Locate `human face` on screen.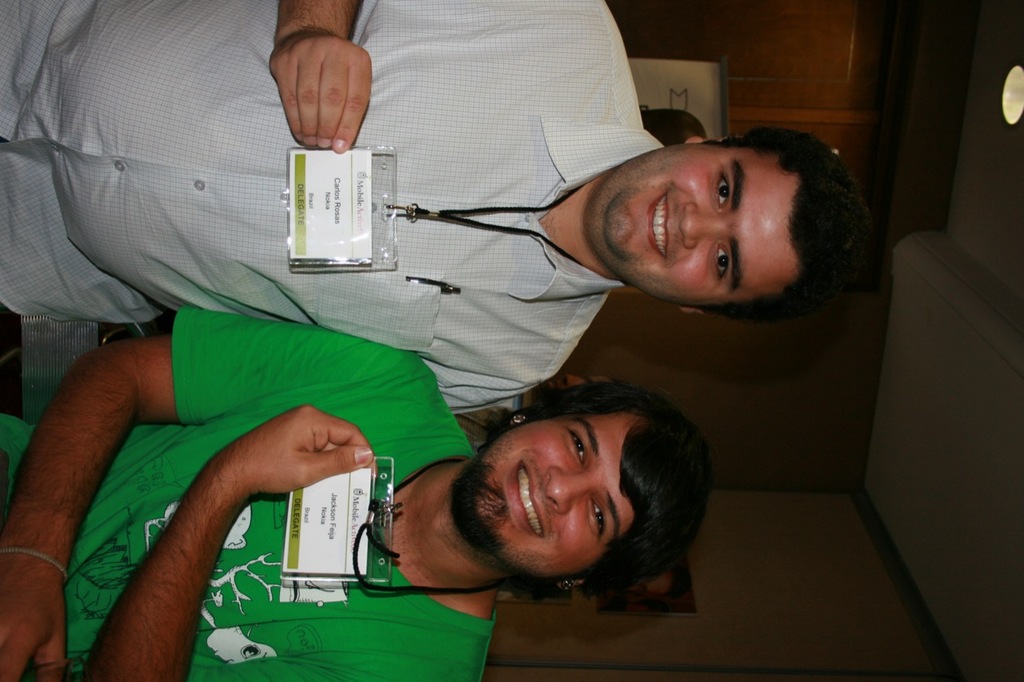
On screen at <bbox>606, 139, 799, 305</bbox>.
